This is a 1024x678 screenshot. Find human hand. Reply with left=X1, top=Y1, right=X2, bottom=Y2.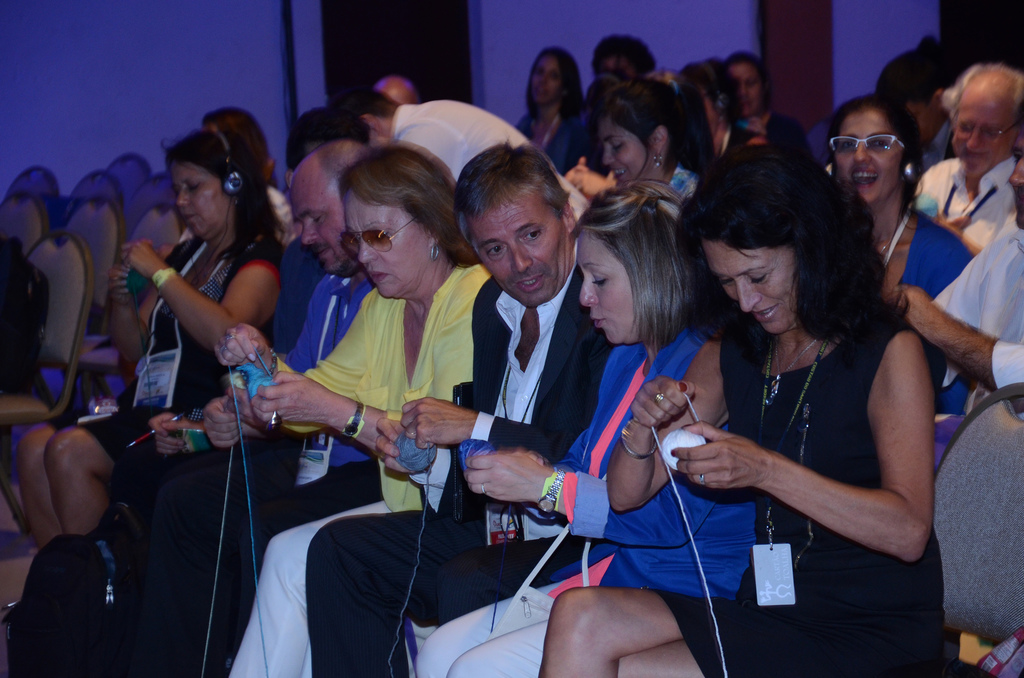
left=459, top=453, right=552, bottom=502.
